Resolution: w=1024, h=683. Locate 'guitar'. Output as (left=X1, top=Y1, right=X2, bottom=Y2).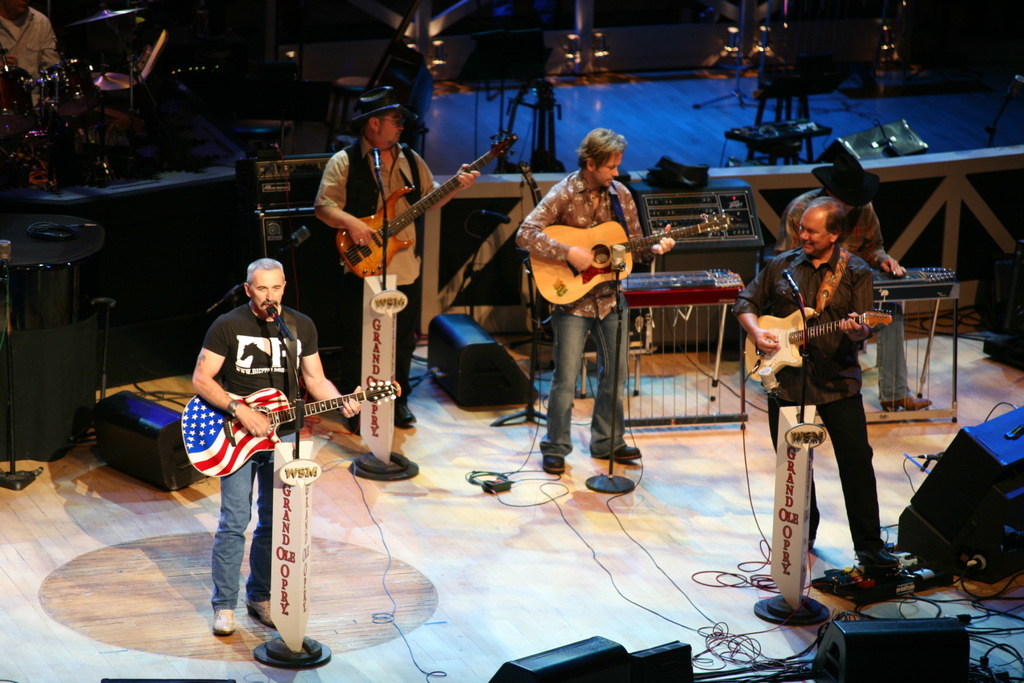
(left=527, top=207, right=737, bottom=306).
